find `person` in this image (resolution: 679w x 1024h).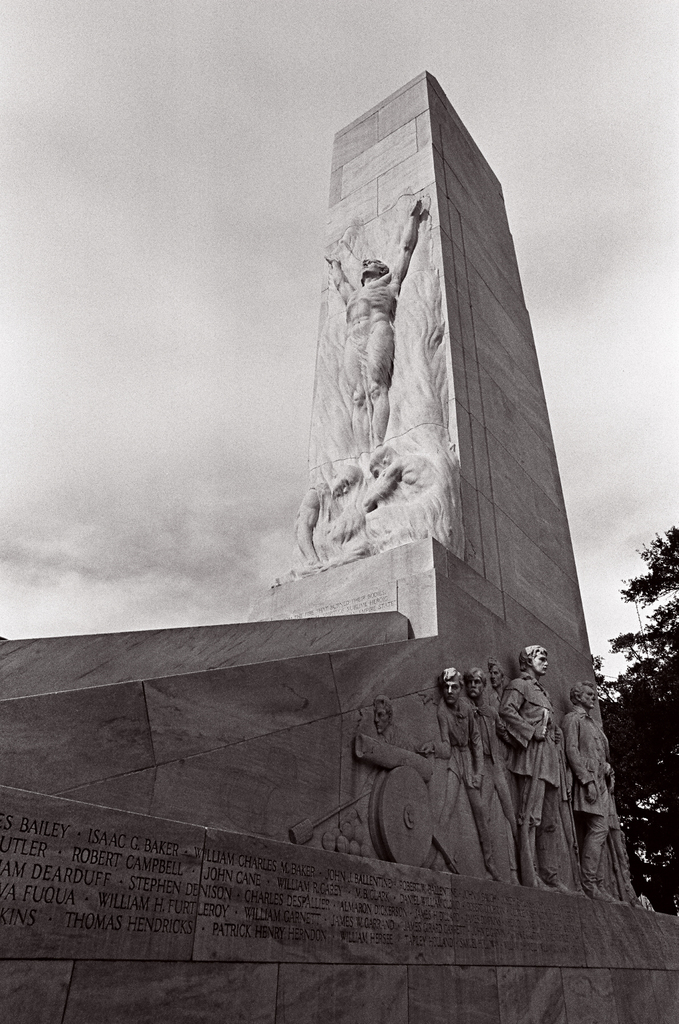
select_region(566, 678, 619, 898).
